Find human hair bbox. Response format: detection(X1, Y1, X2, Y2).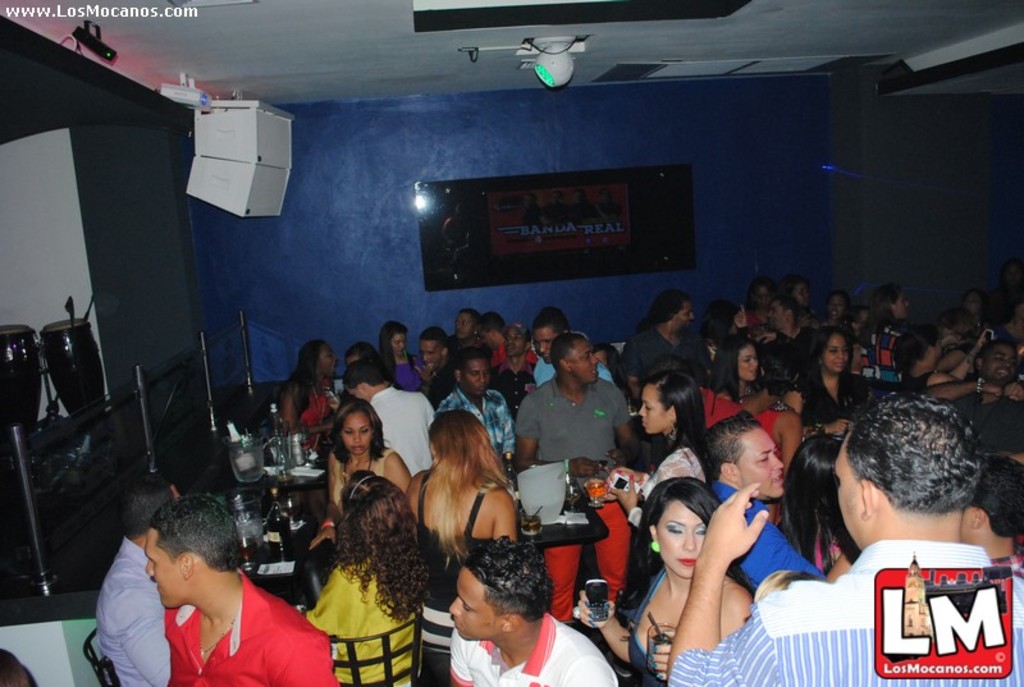
detection(456, 306, 483, 321).
